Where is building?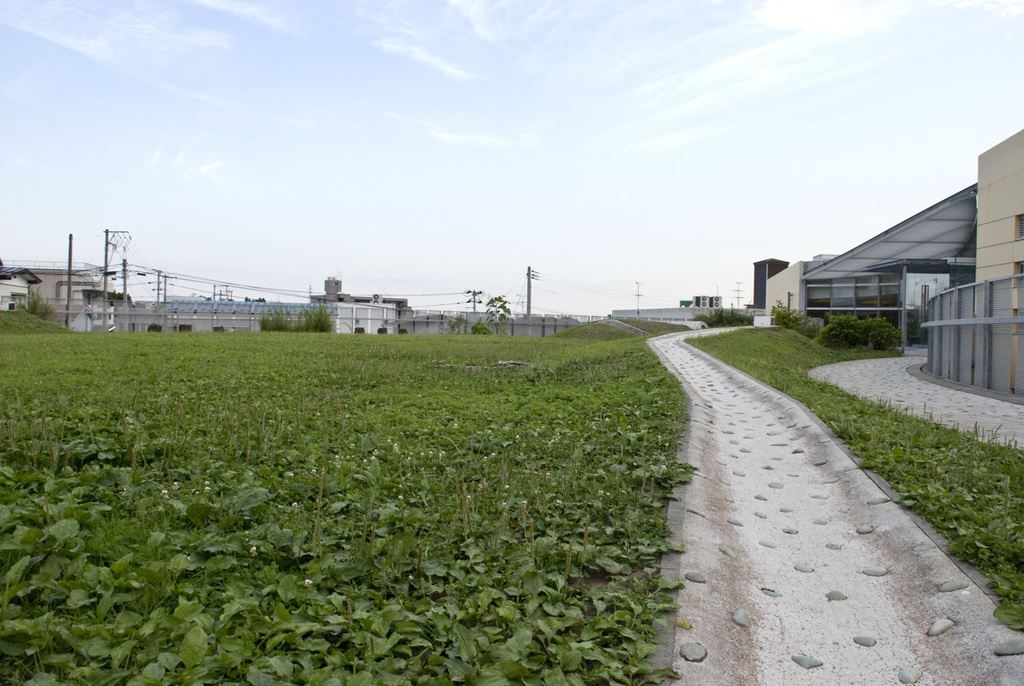
<box>752,258,790,308</box>.
